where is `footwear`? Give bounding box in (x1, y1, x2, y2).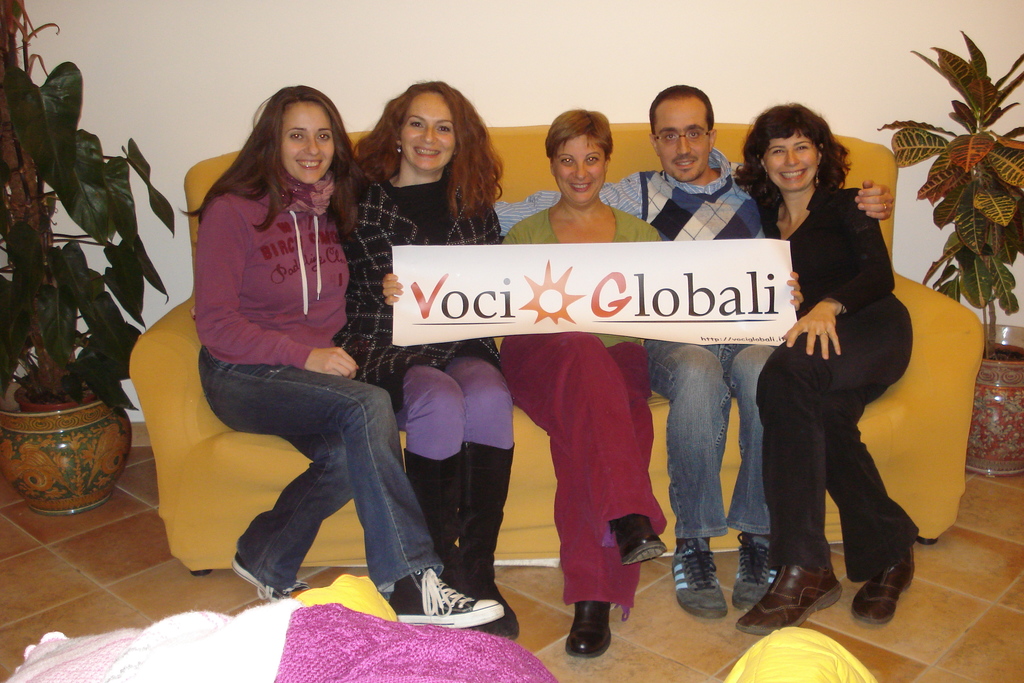
(672, 530, 719, 623).
